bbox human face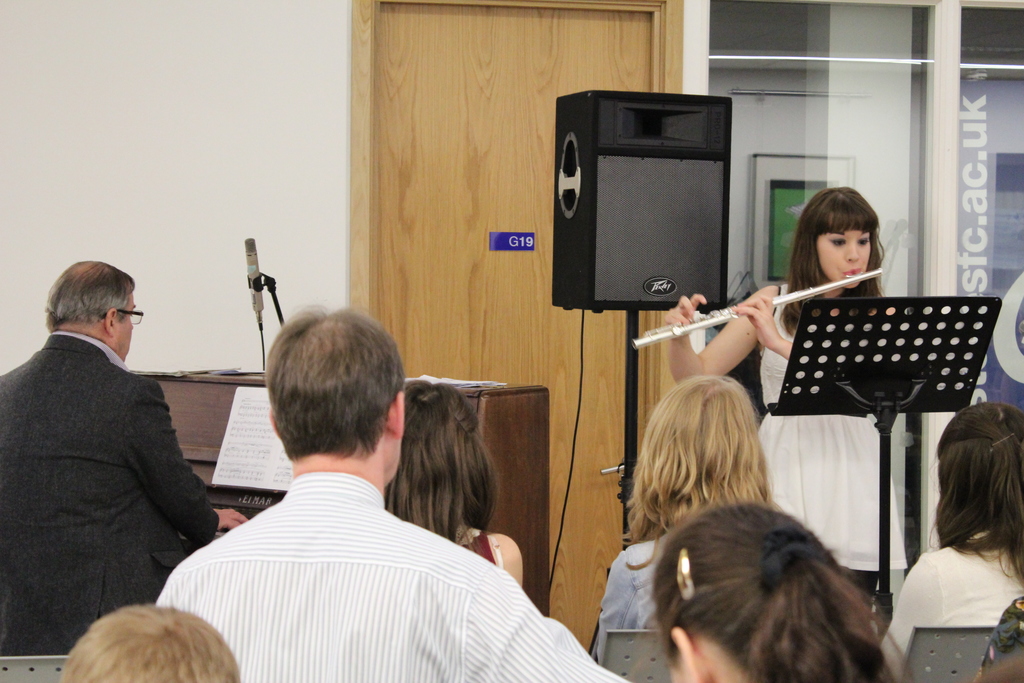
<bbox>815, 229, 874, 288</bbox>
